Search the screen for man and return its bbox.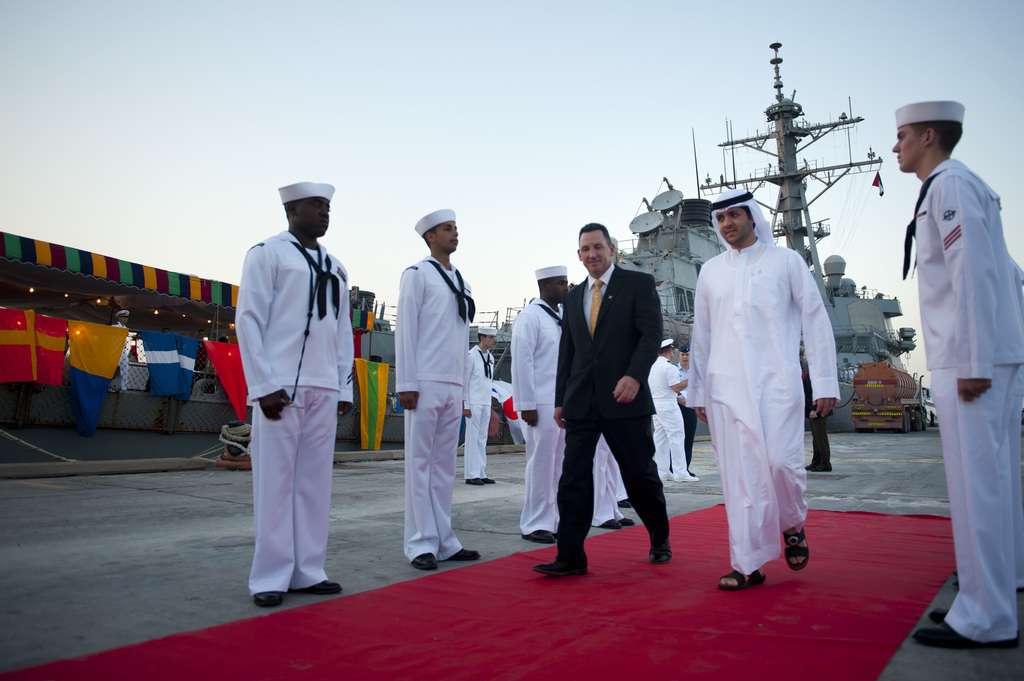
Found: detection(643, 336, 700, 486).
